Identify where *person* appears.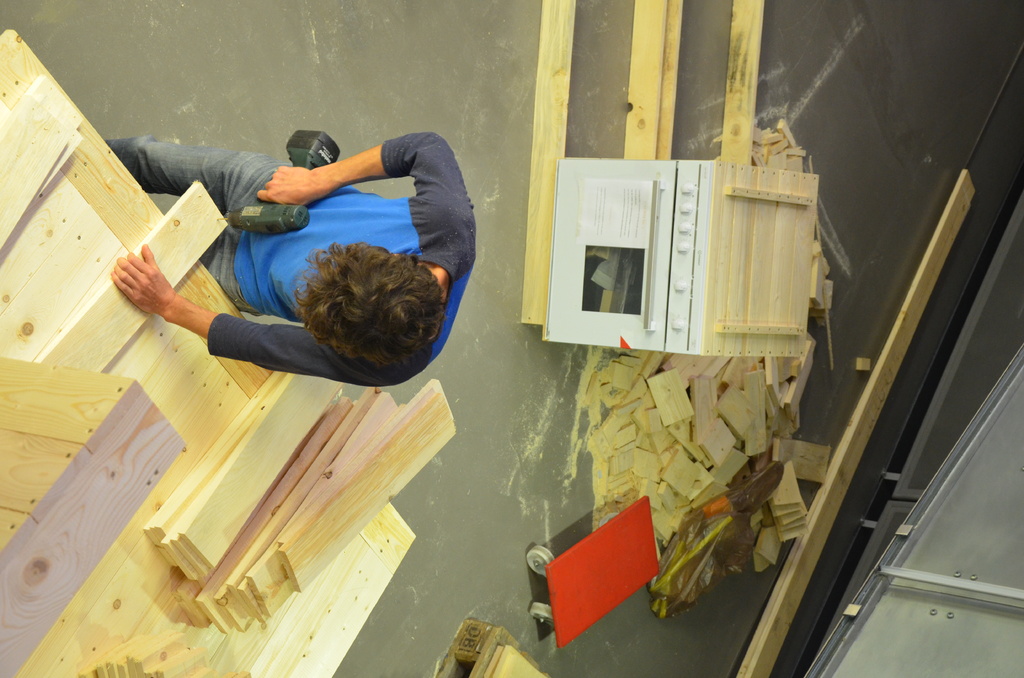
Appears at bbox=[103, 129, 480, 391].
